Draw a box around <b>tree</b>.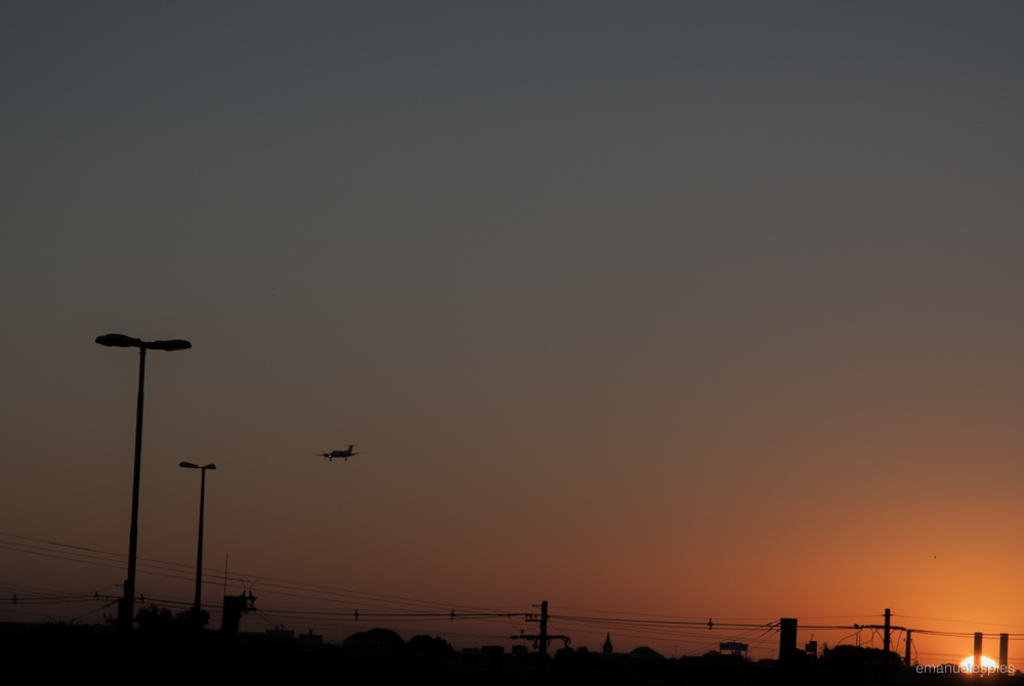
(left=354, top=624, right=399, bottom=658).
